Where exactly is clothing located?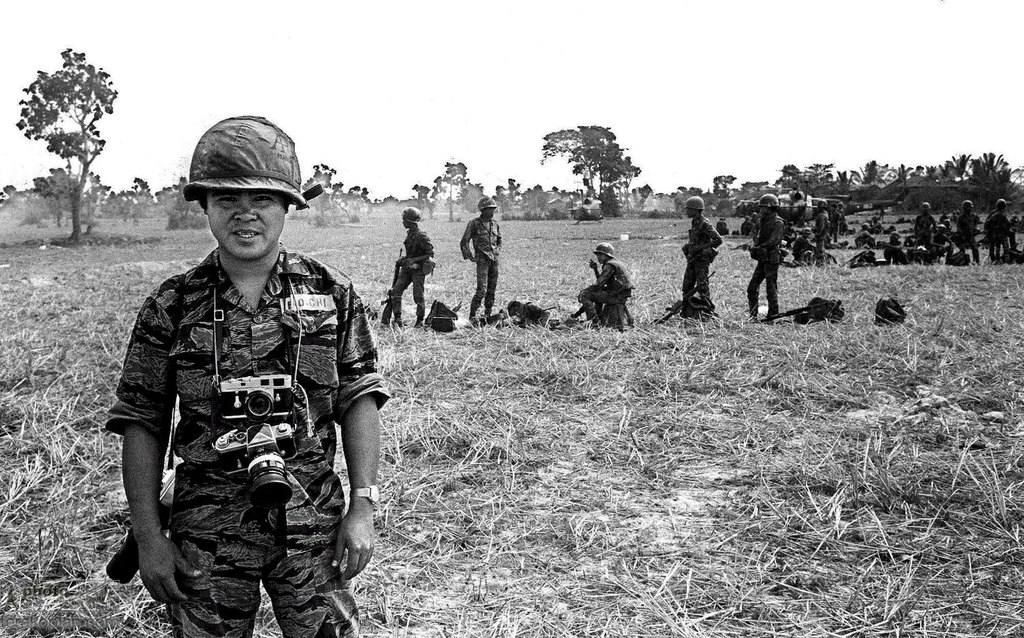
Its bounding box is (750, 209, 778, 320).
